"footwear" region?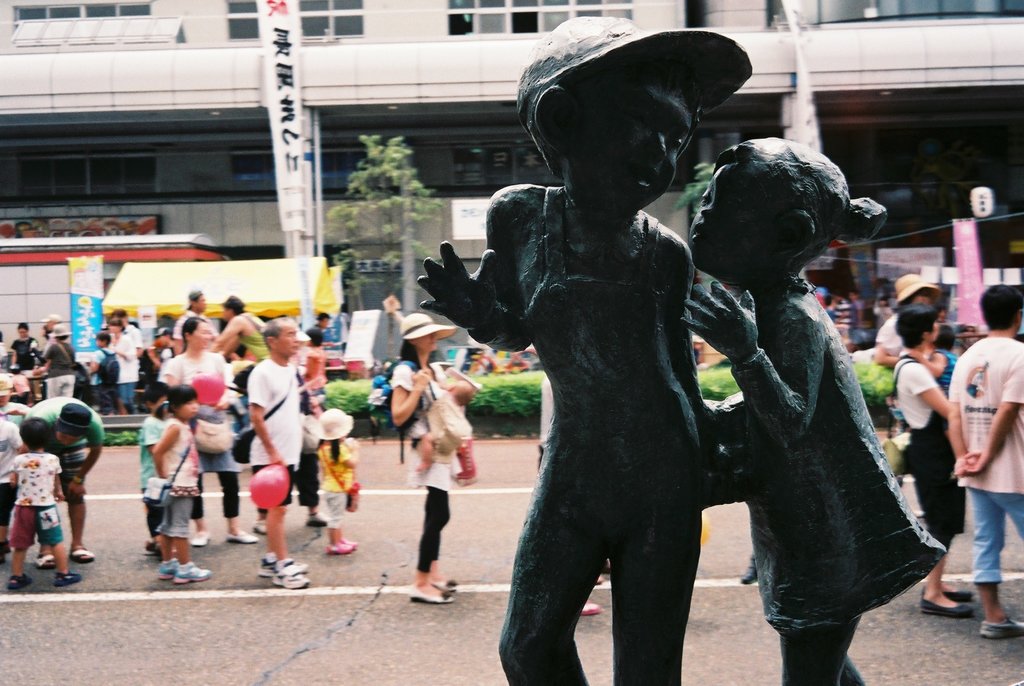
<box>226,530,260,544</box>
